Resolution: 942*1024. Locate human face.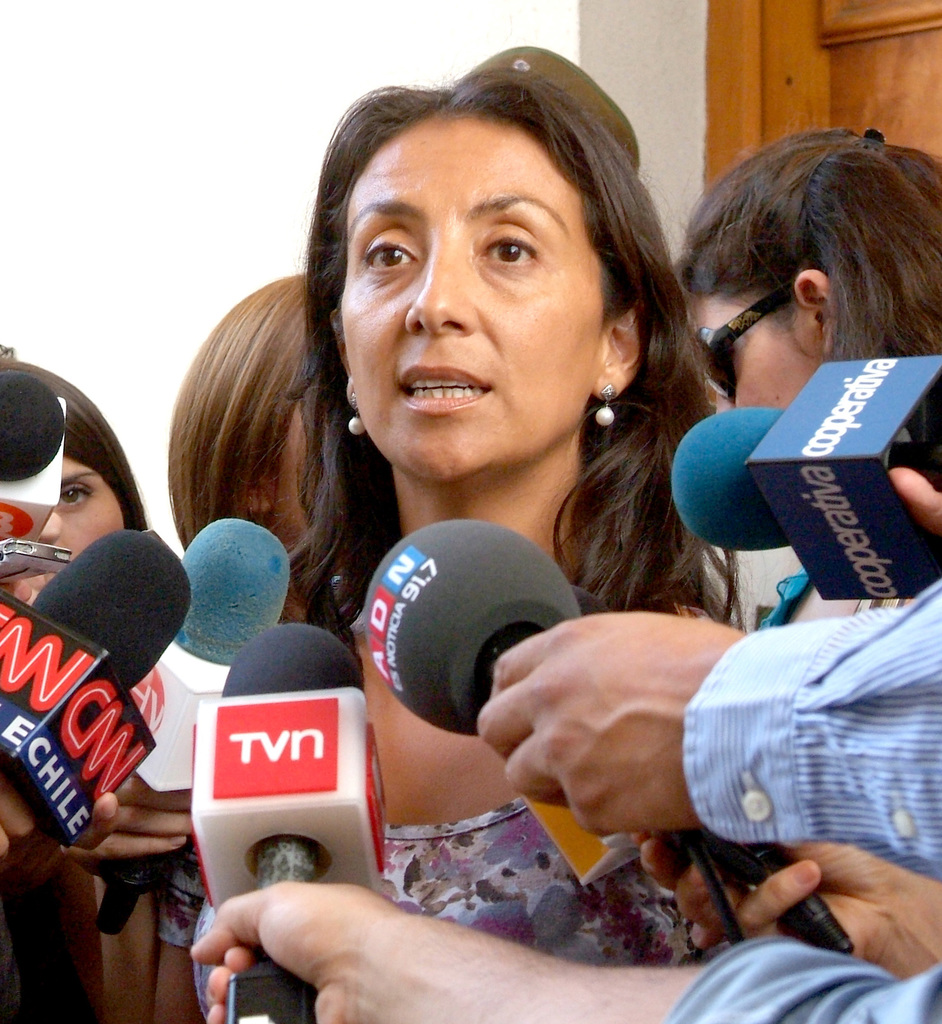
<bbox>34, 460, 127, 582</bbox>.
